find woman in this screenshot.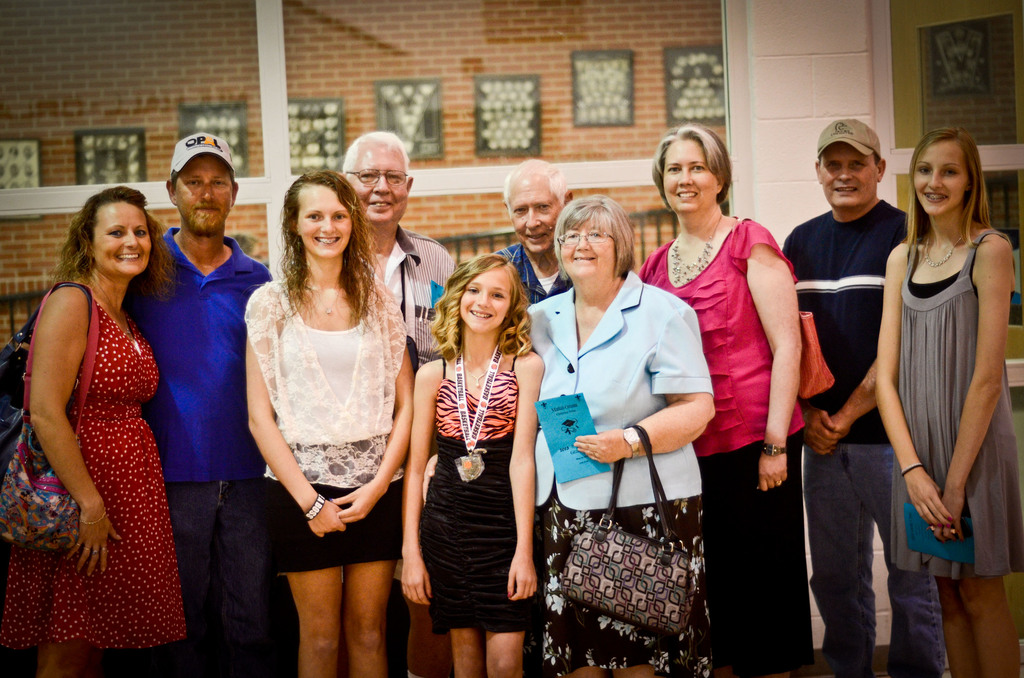
The bounding box for woman is {"left": 225, "top": 163, "right": 417, "bottom": 672}.
